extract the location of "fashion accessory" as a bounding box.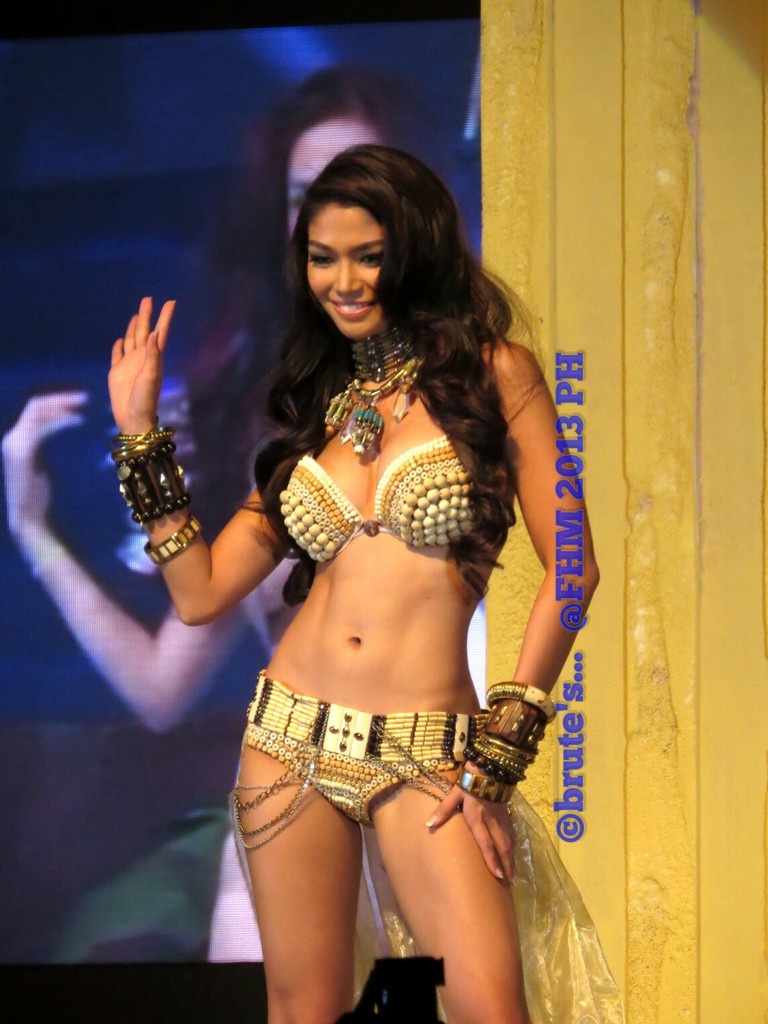
BBox(121, 431, 177, 440).
